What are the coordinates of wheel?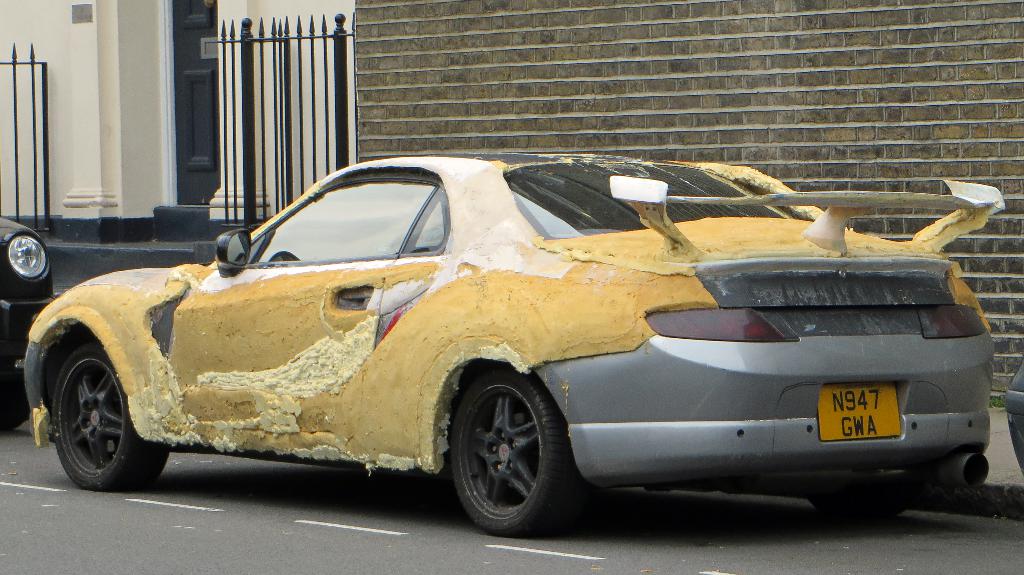
{"x1": 0, "y1": 372, "x2": 32, "y2": 432}.
